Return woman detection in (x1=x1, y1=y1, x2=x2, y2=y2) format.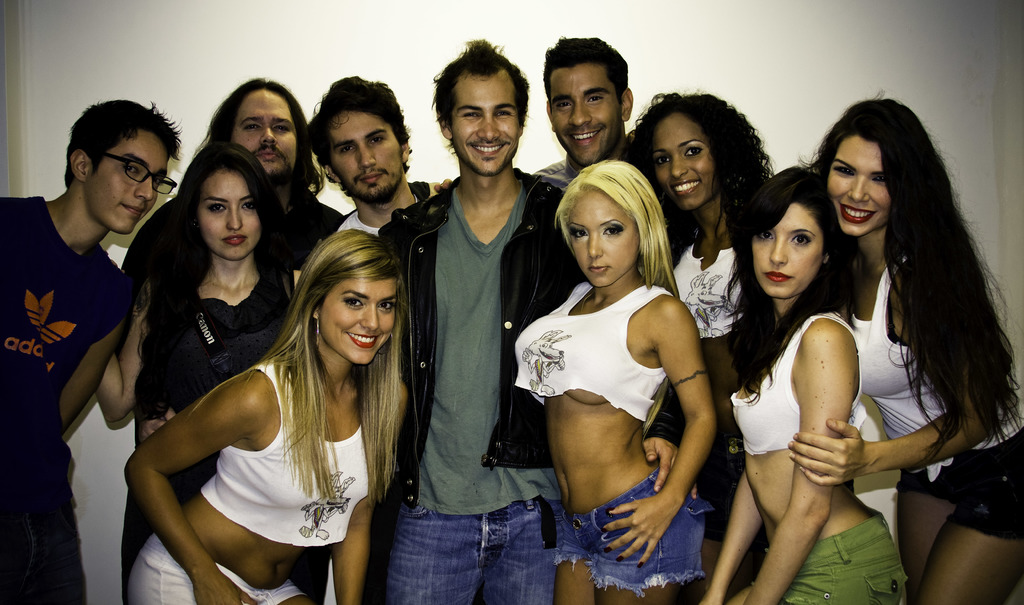
(x1=124, y1=227, x2=415, y2=604).
